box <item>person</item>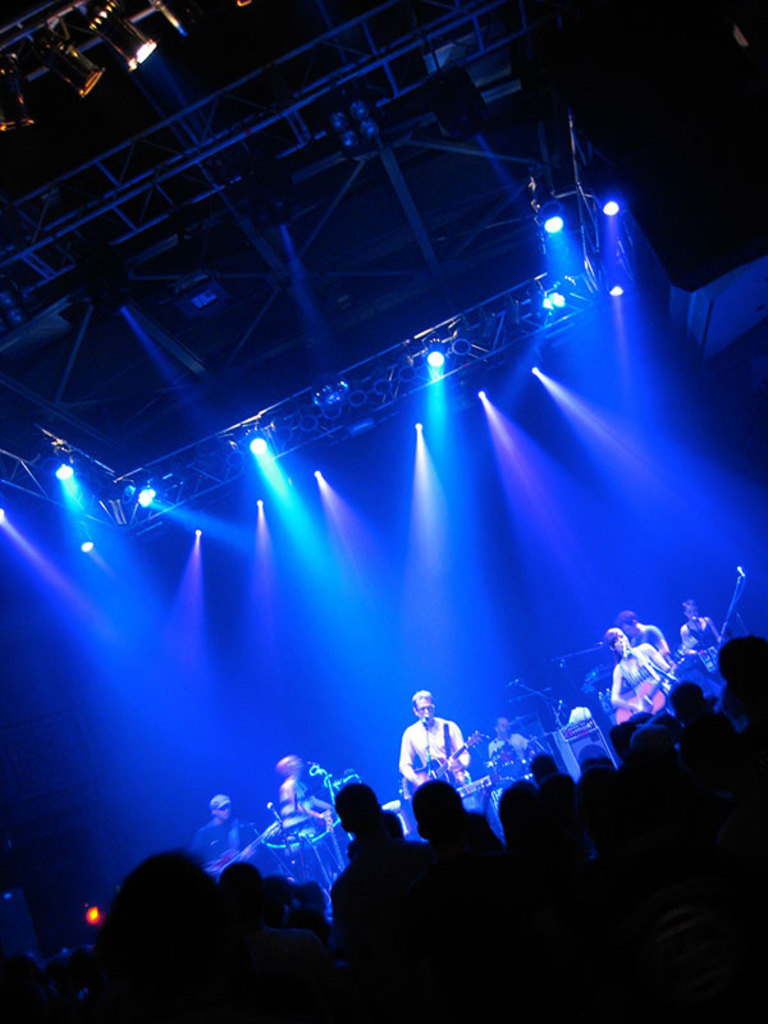
<bbox>191, 795, 266, 878</bbox>
